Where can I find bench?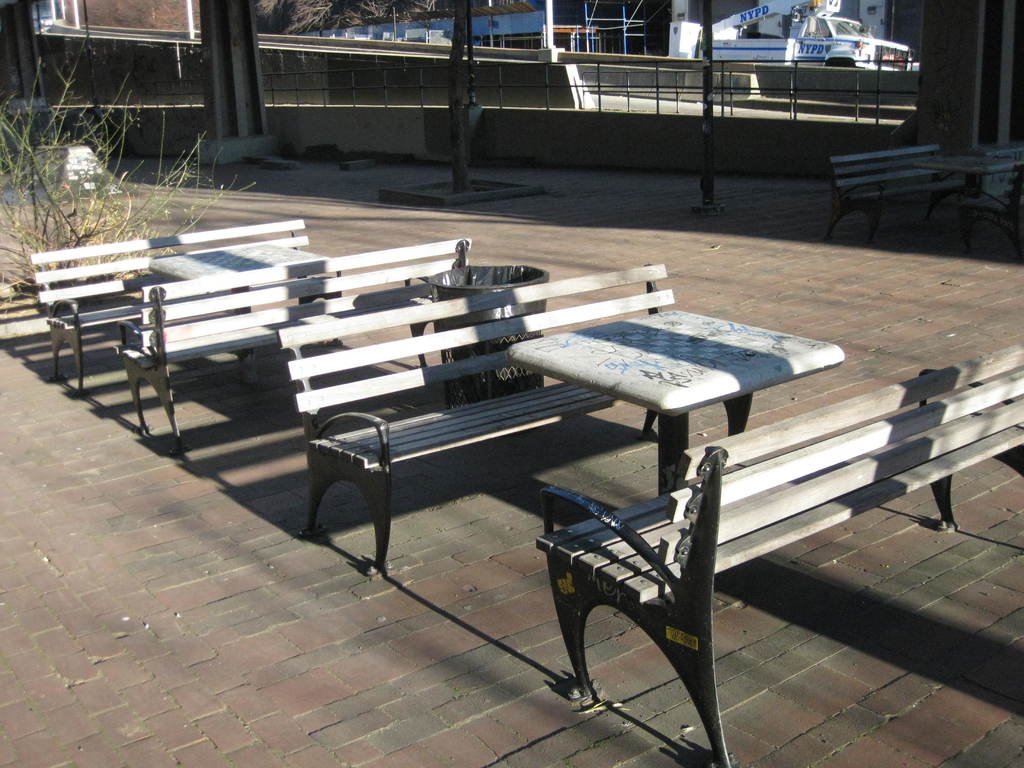
You can find it at 534:344:1023:767.
